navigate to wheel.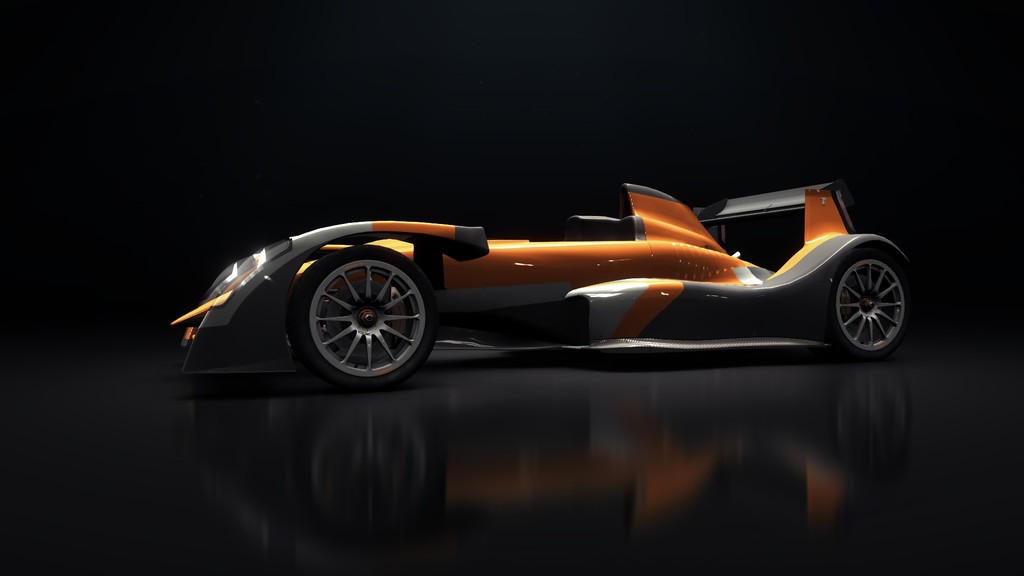
Navigation target: locate(285, 244, 428, 372).
